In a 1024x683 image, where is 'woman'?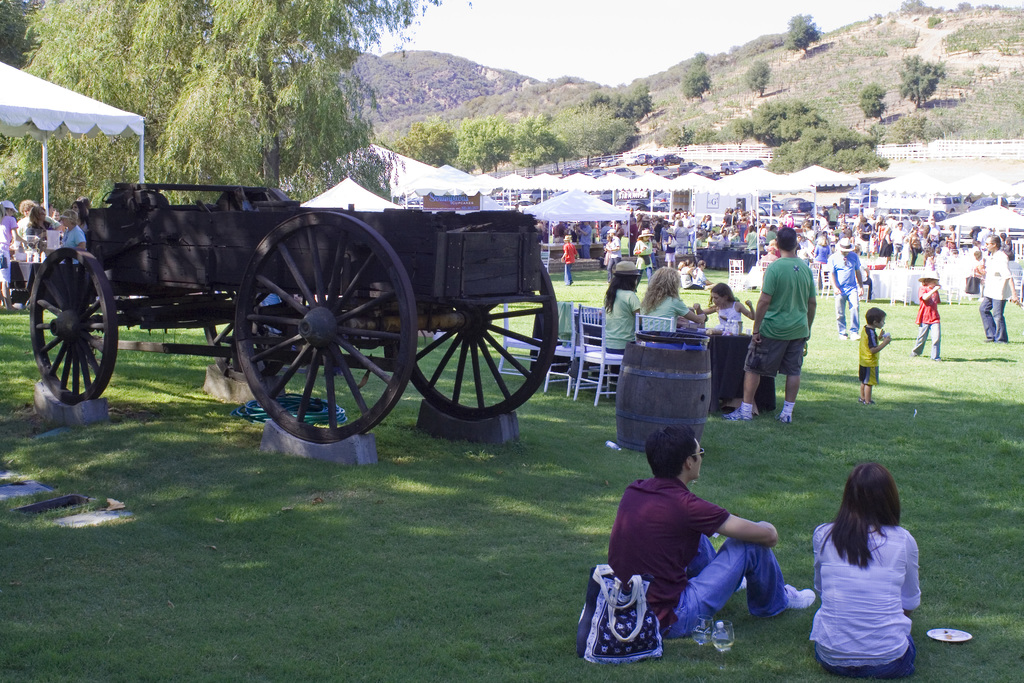
crop(636, 265, 708, 343).
